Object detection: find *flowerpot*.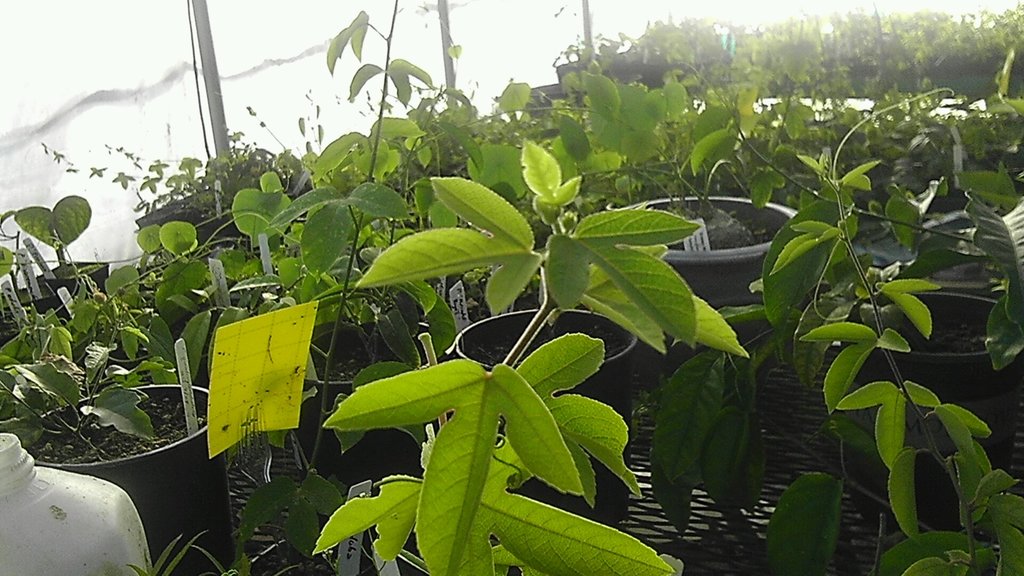
x1=35, y1=258, x2=112, y2=298.
